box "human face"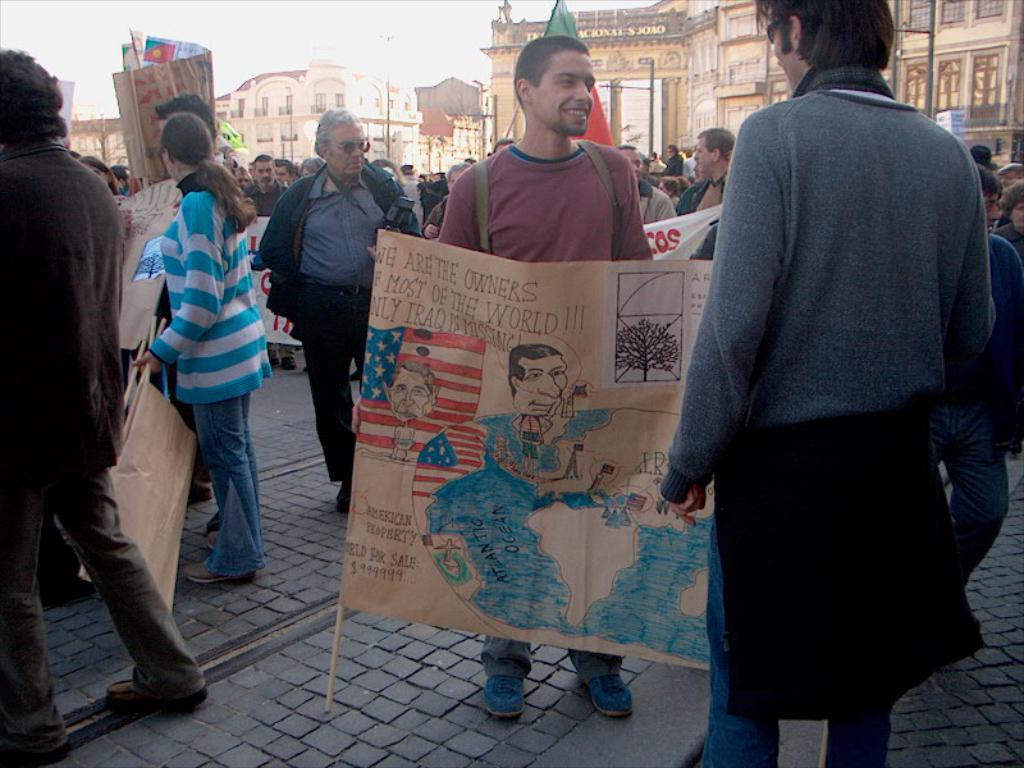
detection(984, 198, 1004, 229)
